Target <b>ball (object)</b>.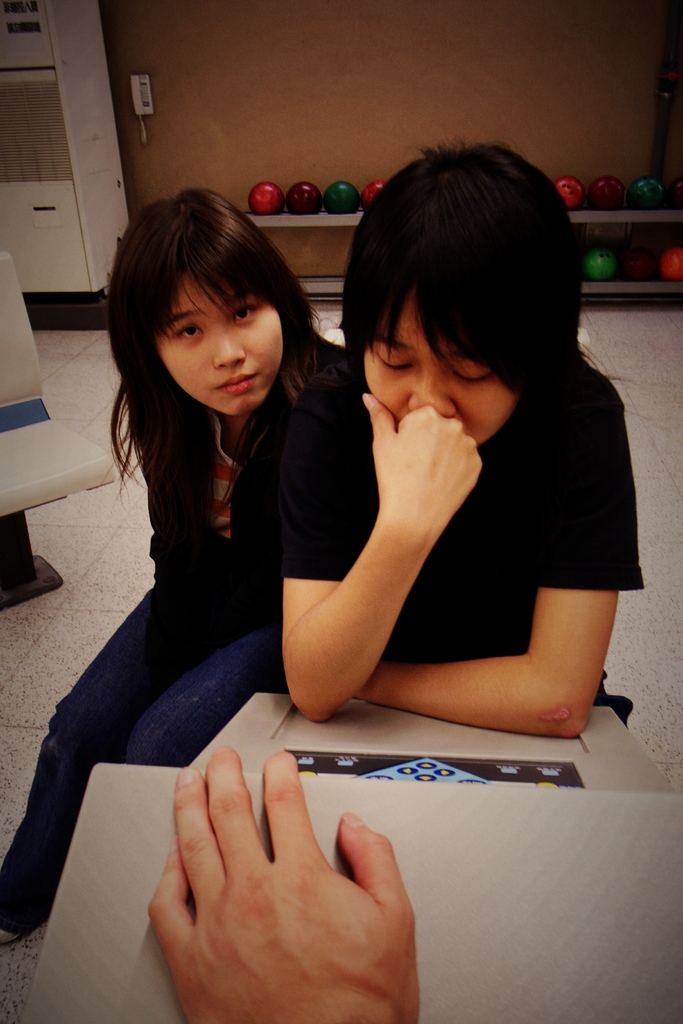
Target region: [633, 252, 665, 284].
